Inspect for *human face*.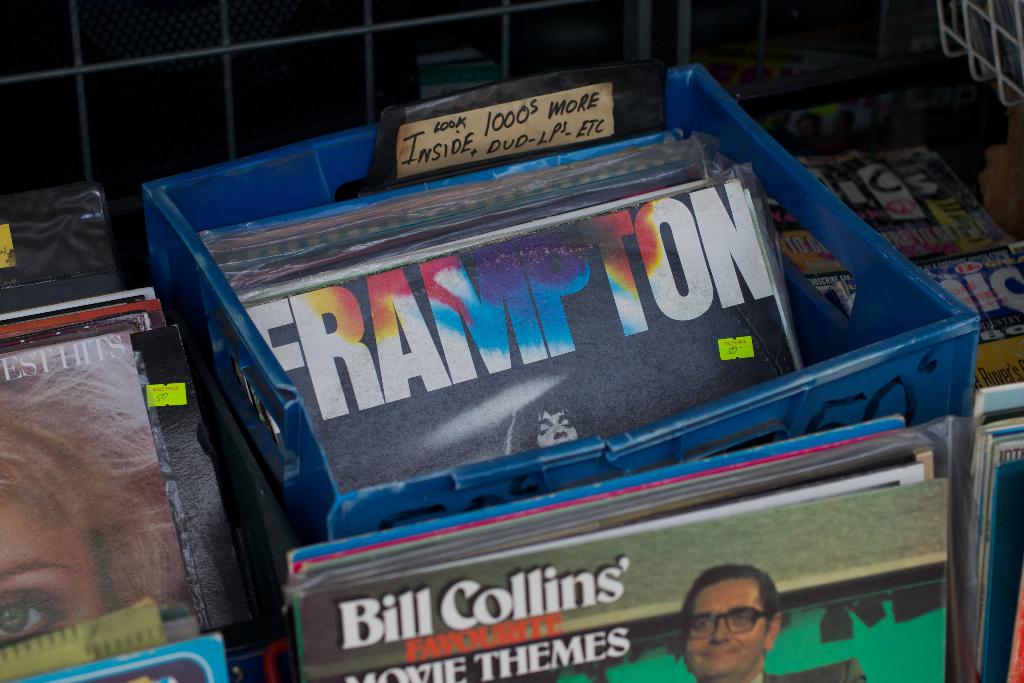
Inspection: (x1=689, y1=582, x2=774, y2=682).
